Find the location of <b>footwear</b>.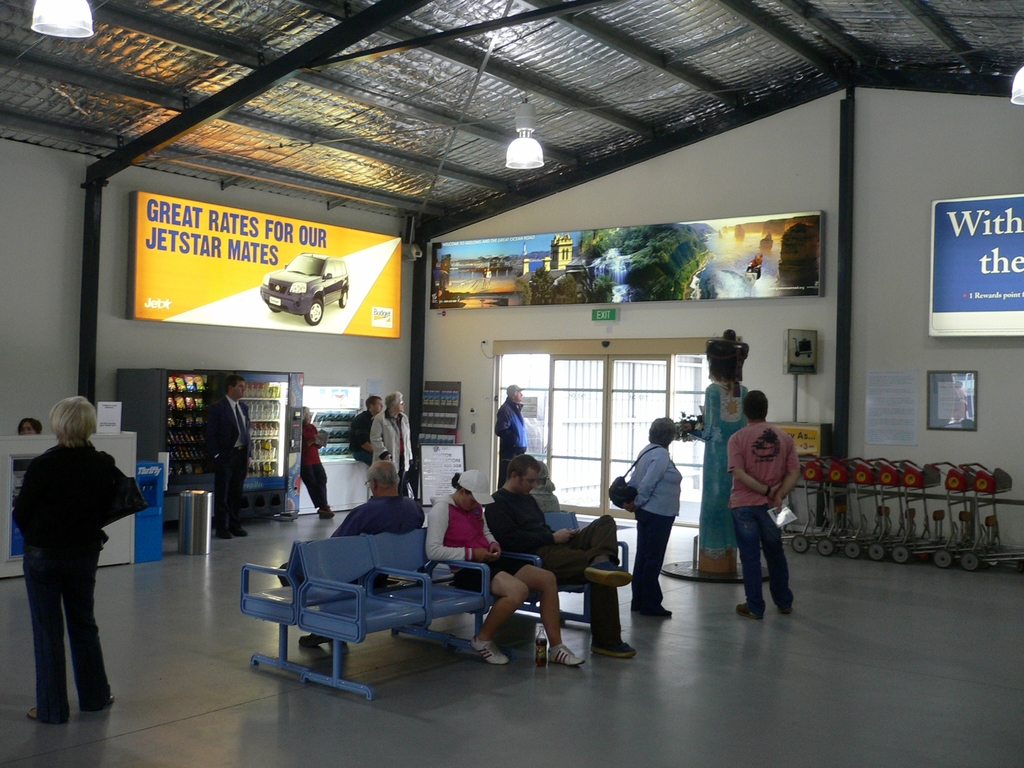
Location: 232, 514, 248, 543.
